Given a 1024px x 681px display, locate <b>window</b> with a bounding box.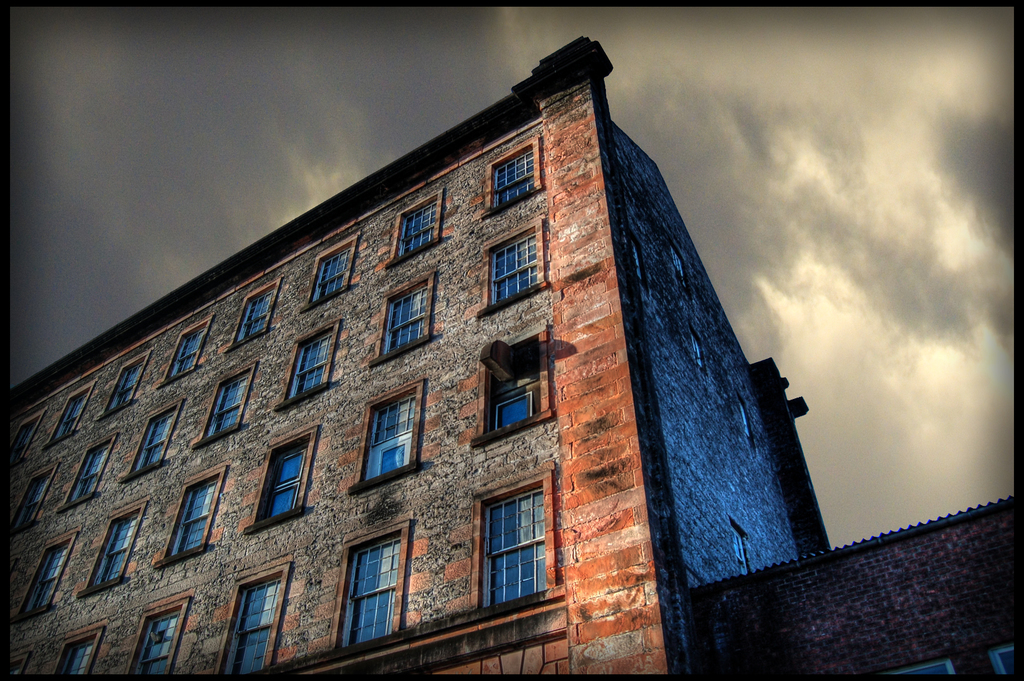
Located: bbox(395, 197, 439, 256).
